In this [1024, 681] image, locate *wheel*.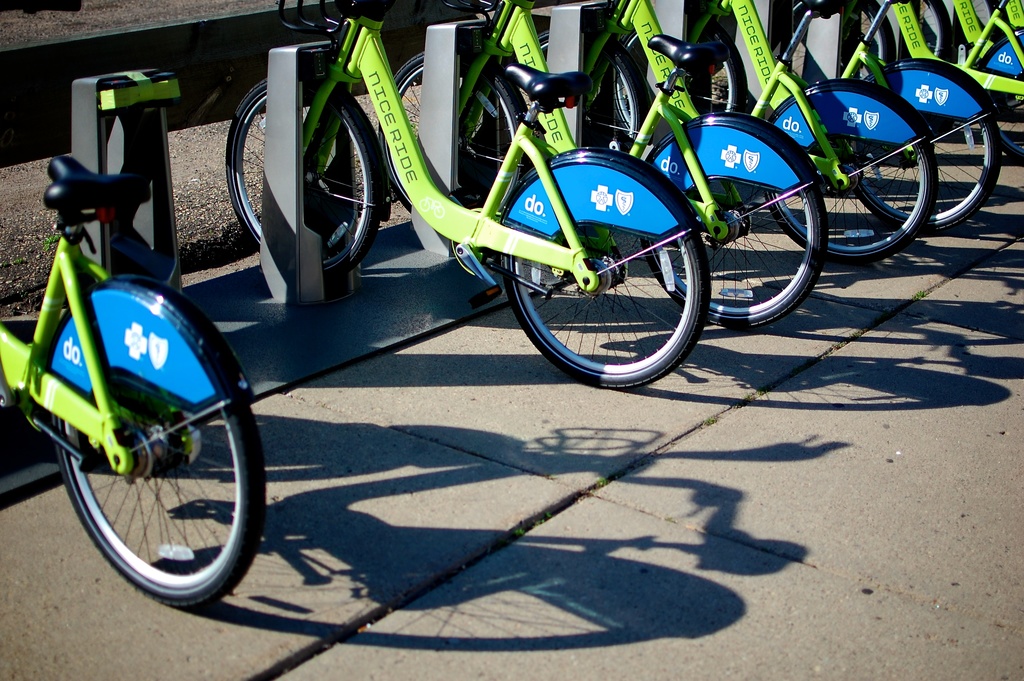
Bounding box: (left=500, top=30, right=640, bottom=152).
